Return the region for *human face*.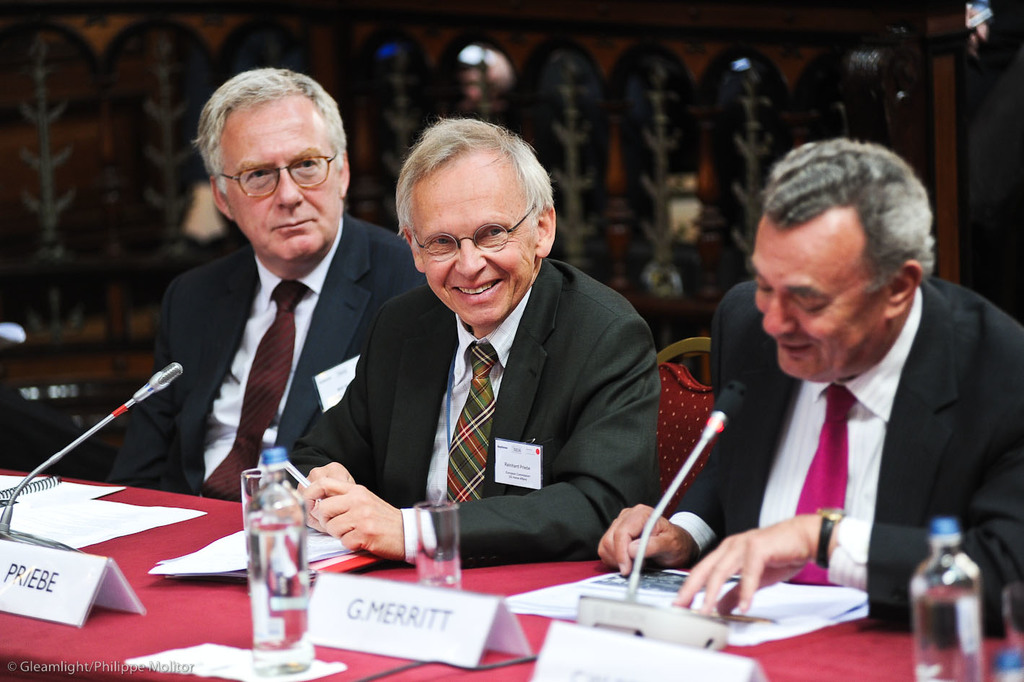
(747, 220, 890, 382).
